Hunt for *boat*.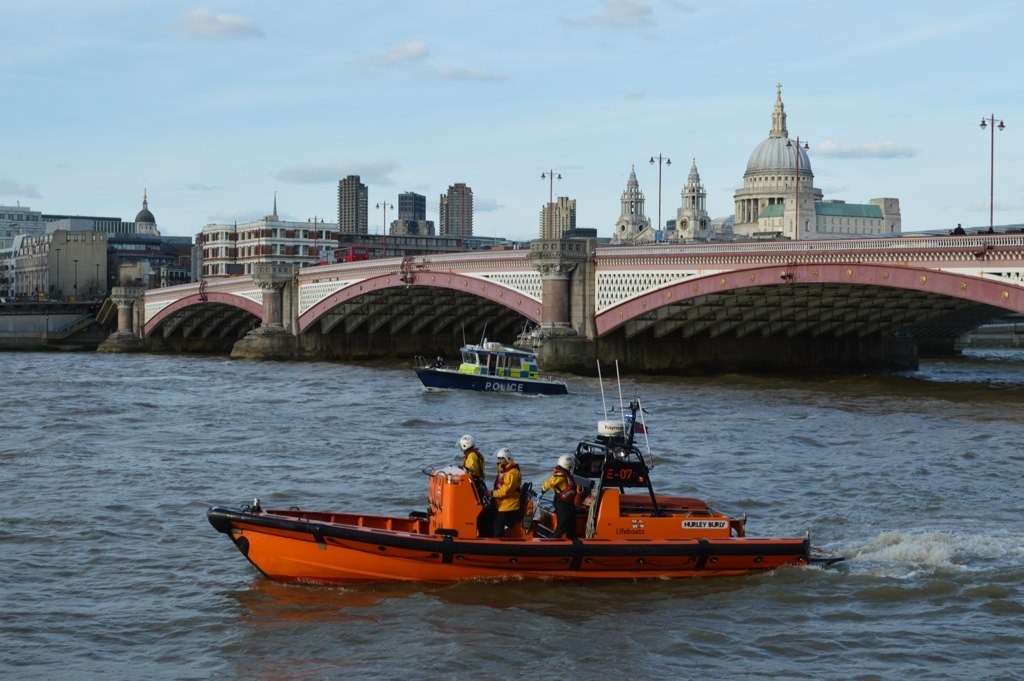
Hunted down at pyautogui.locateOnScreen(228, 383, 822, 601).
